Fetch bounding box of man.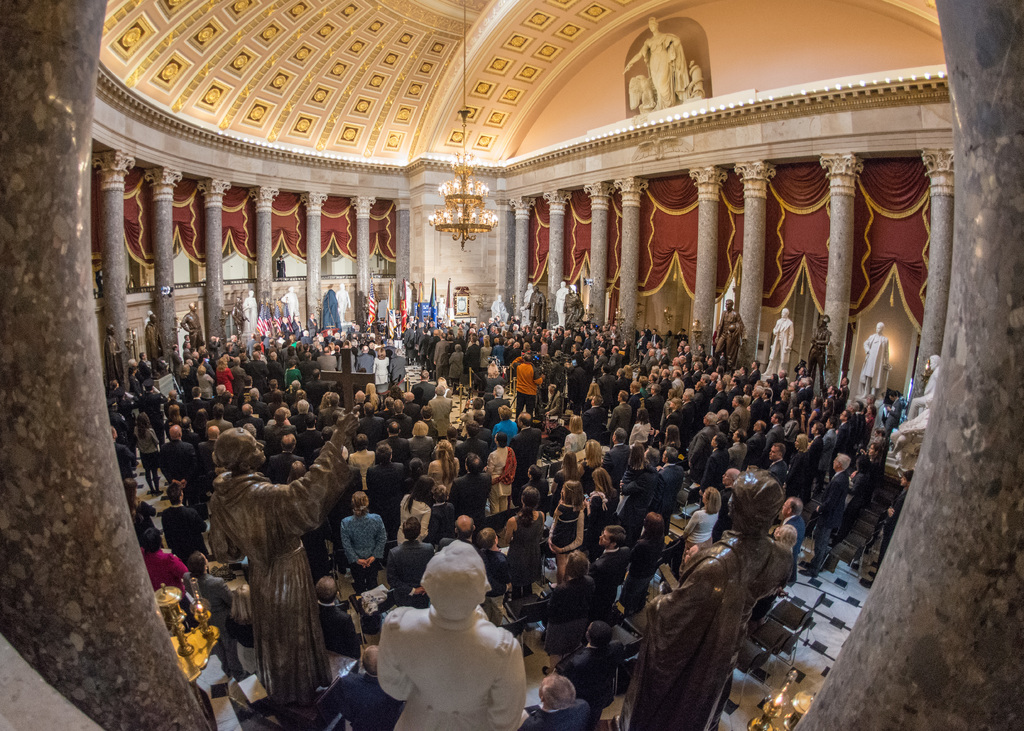
Bbox: [173, 303, 202, 349].
